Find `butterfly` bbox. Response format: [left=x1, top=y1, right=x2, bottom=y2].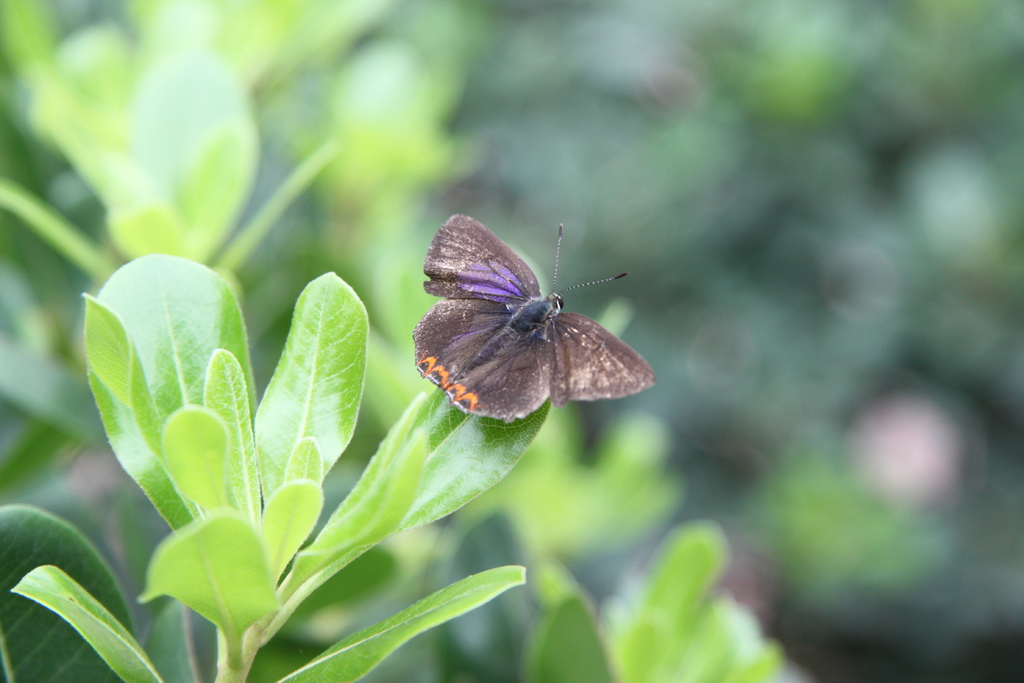
[left=406, top=206, right=654, bottom=432].
